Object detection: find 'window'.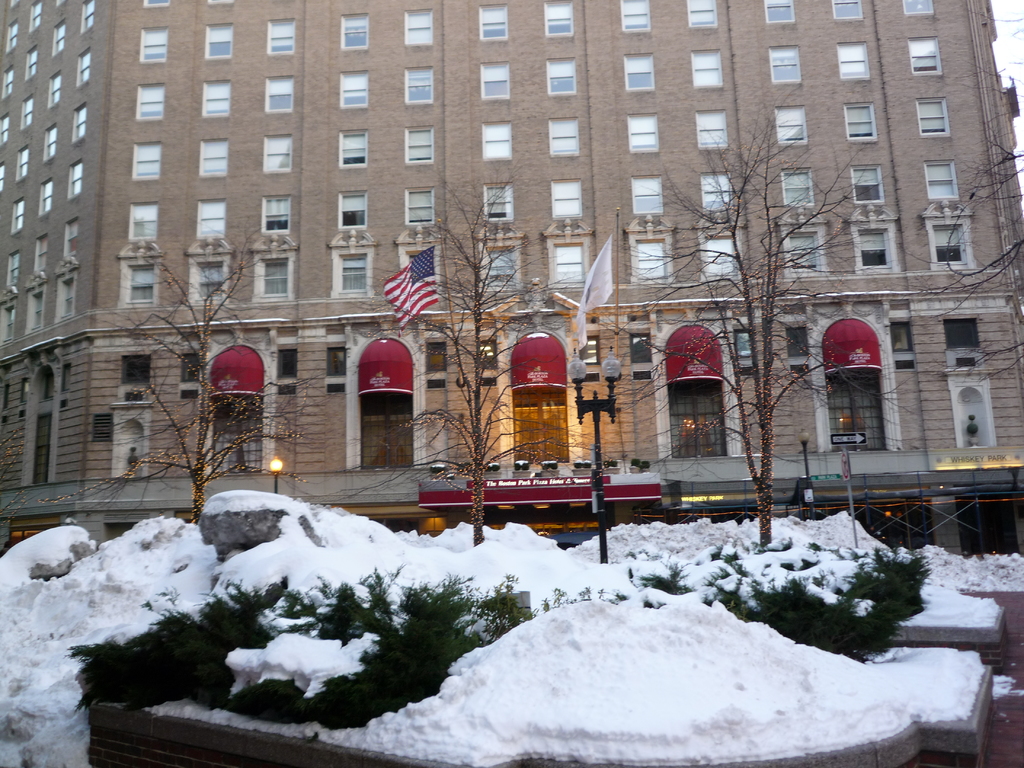
[x1=59, y1=278, x2=83, y2=320].
